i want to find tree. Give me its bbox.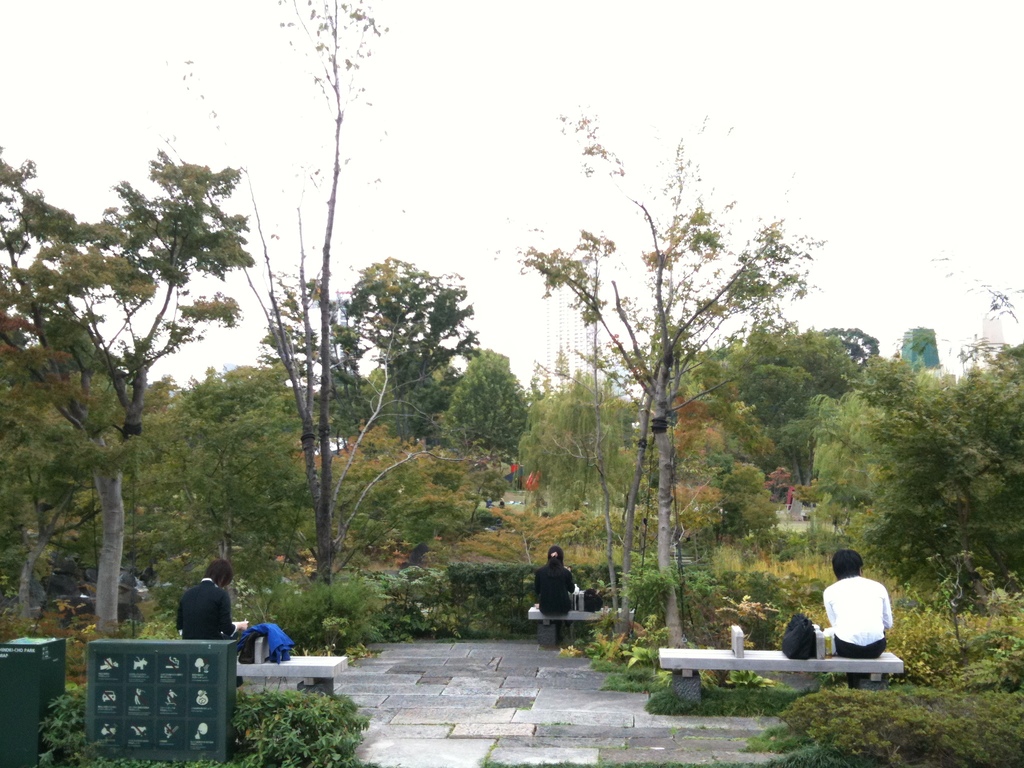
<region>492, 106, 838, 692</region>.
